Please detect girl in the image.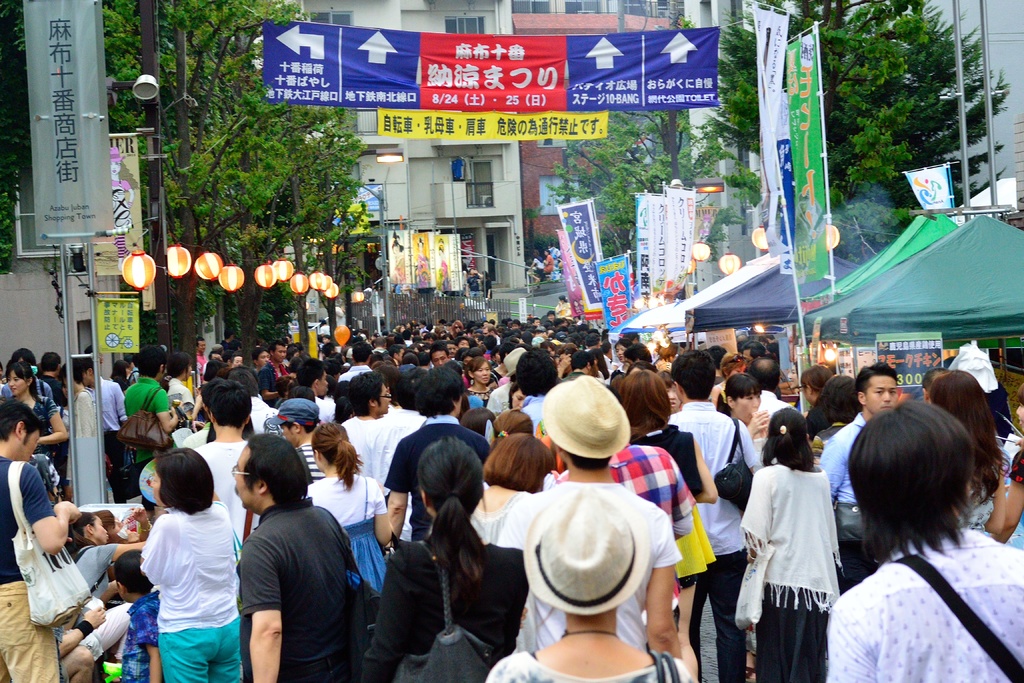
347 433 530 682.
